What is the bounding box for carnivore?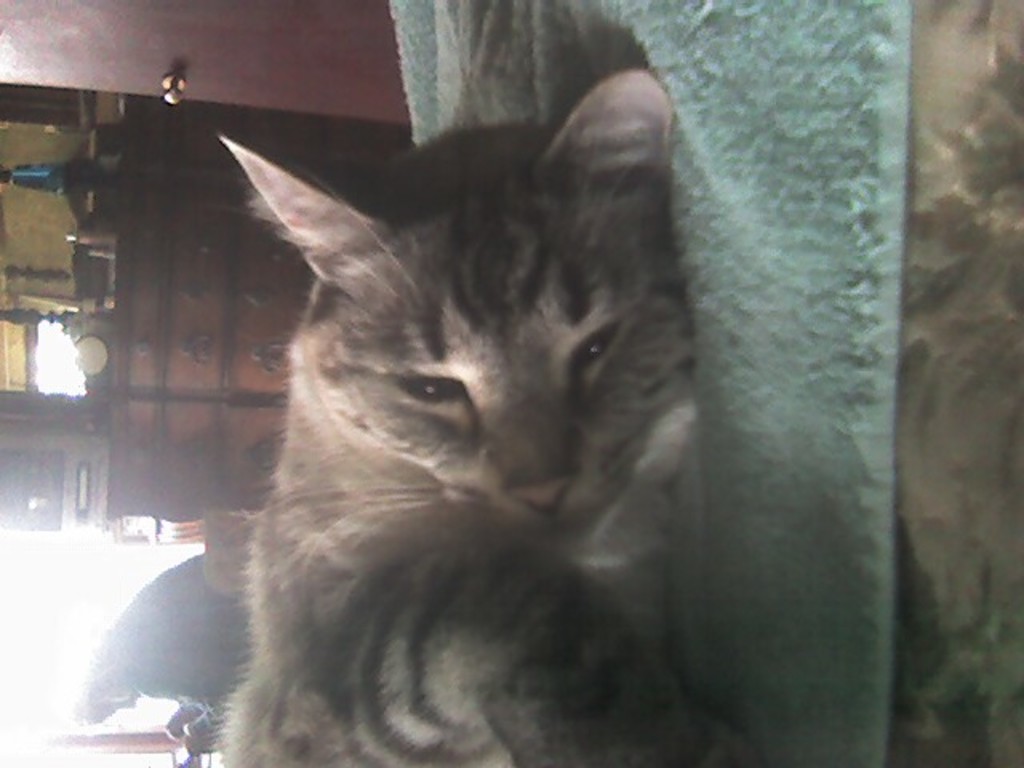
detection(210, 67, 702, 766).
